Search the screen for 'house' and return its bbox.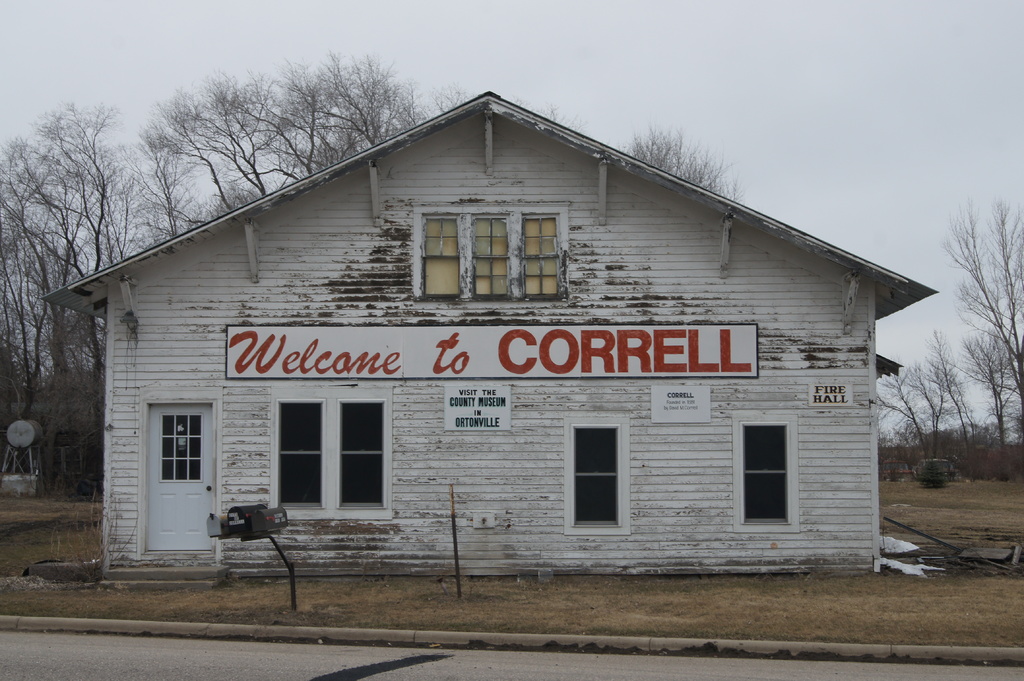
Found: <box>29,92,936,573</box>.
